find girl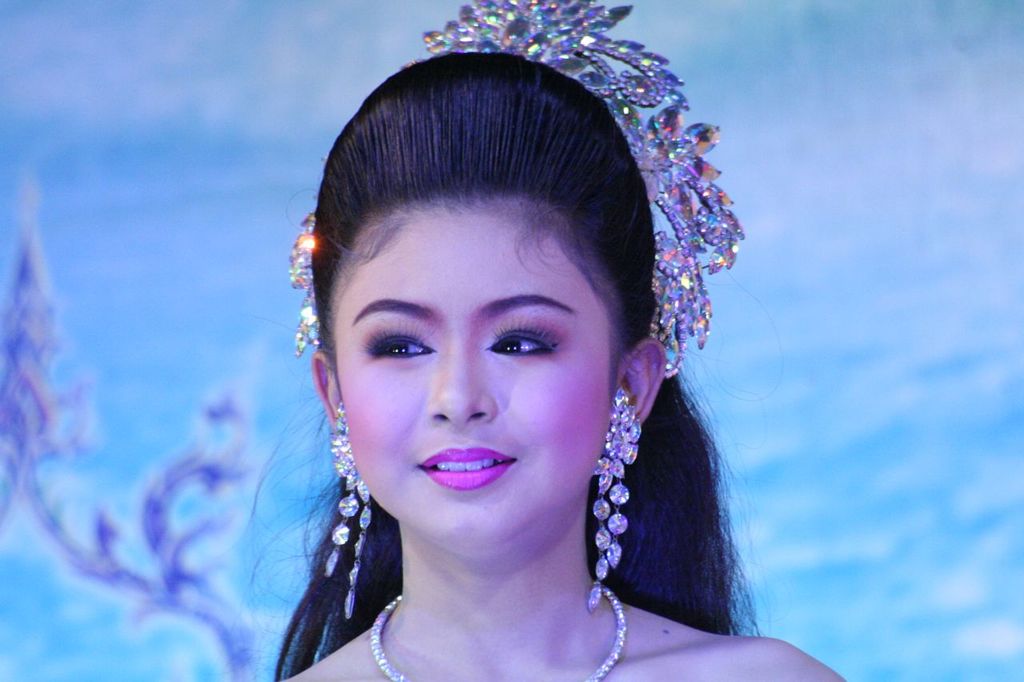
208, 0, 850, 681
